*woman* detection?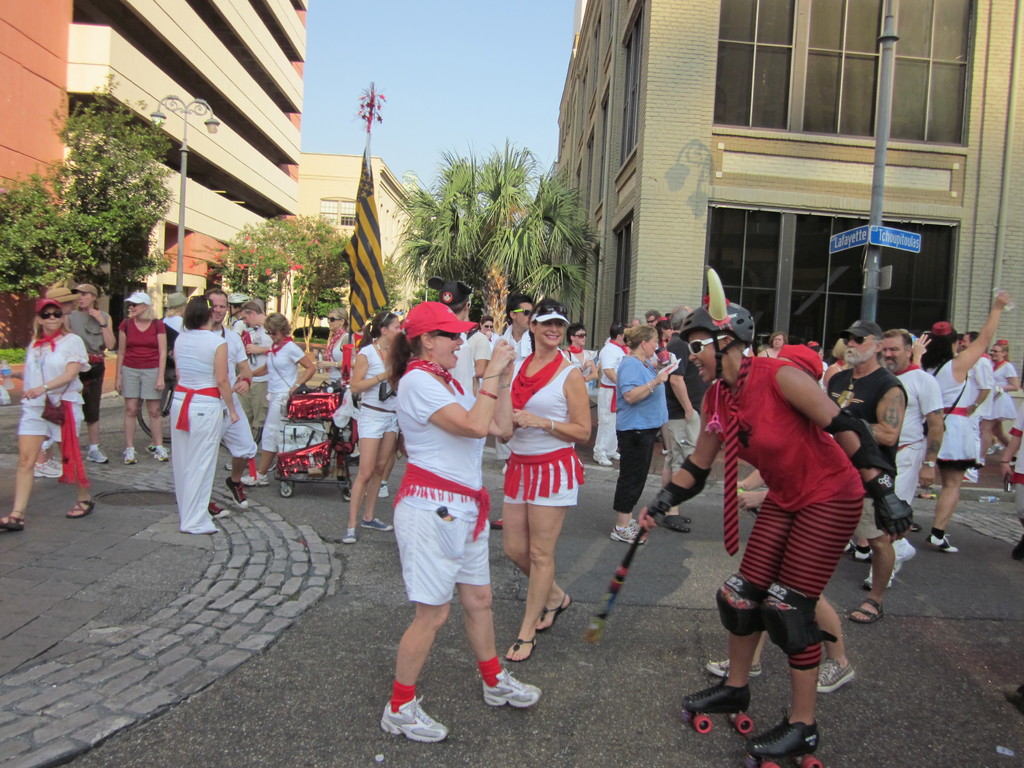
box=[318, 304, 353, 404]
